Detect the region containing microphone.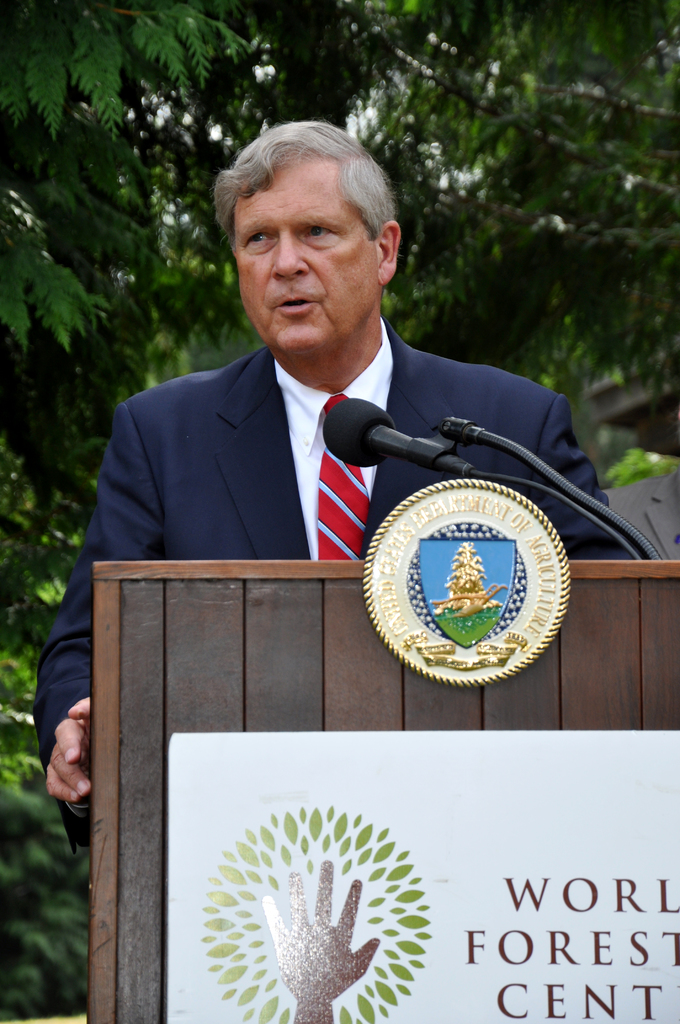
325 398 474 478.
